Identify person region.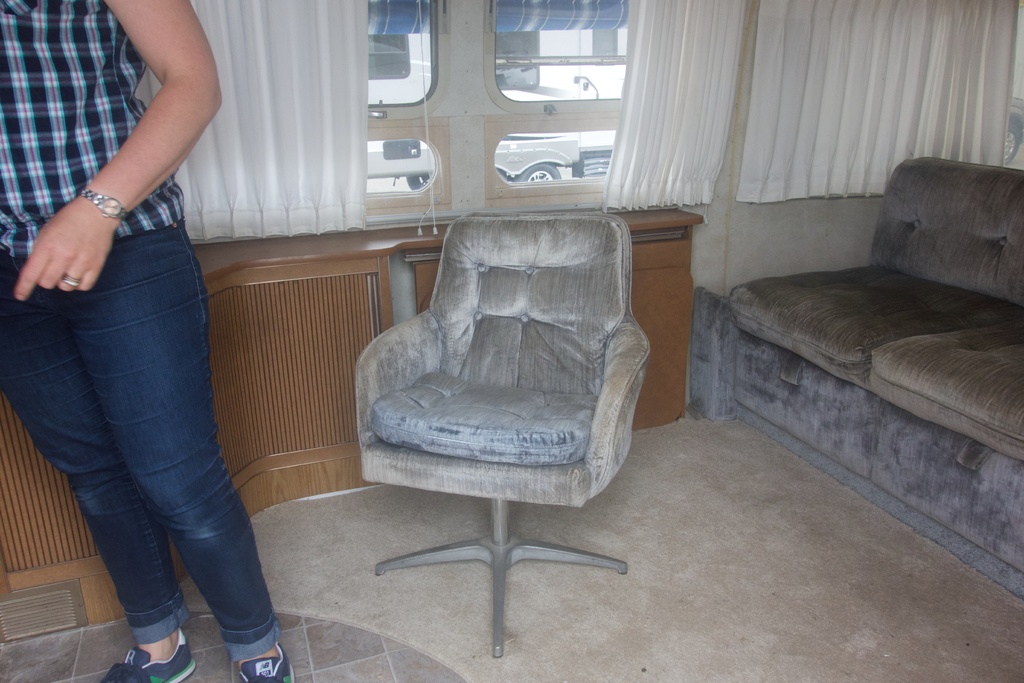
Region: Rect(0, 0, 296, 682).
